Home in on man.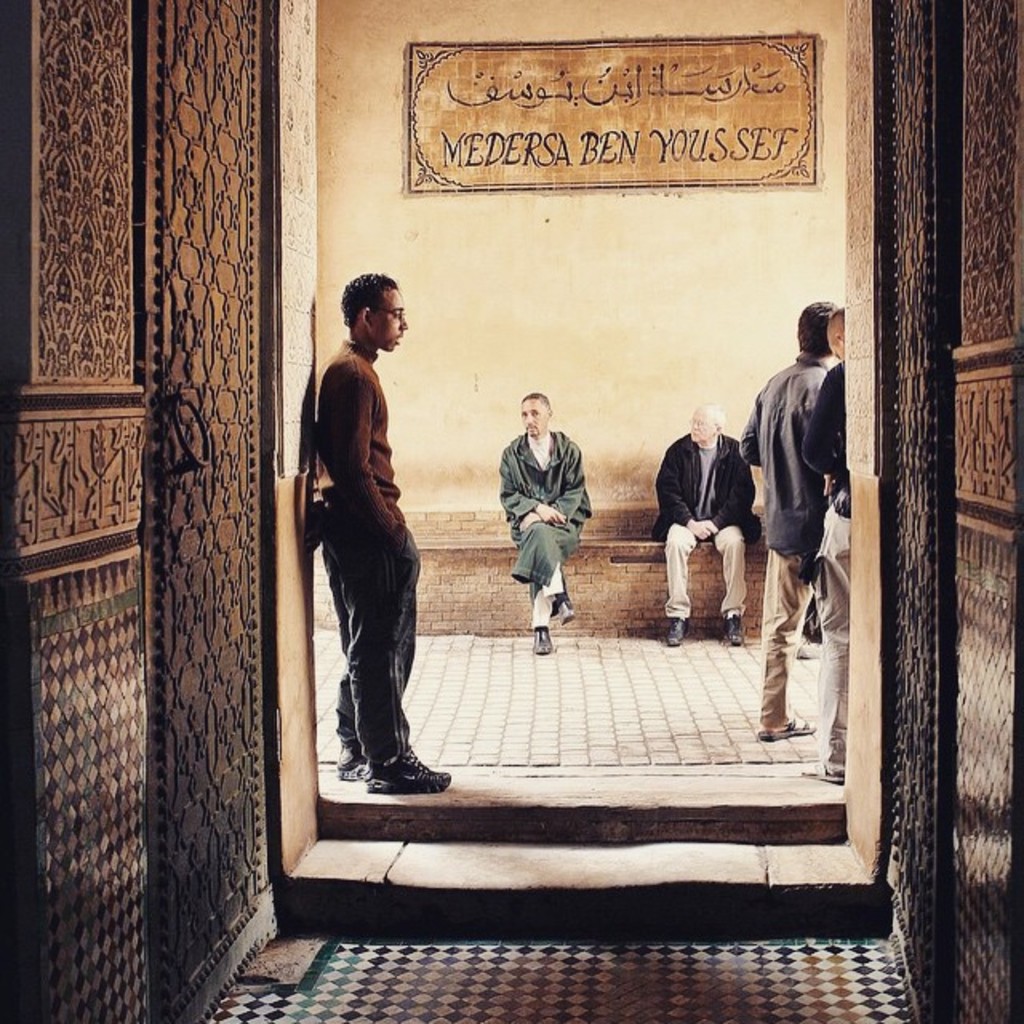
Homed in at {"x1": 808, "y1": 294, "x2": 859, "y2": 771}.
